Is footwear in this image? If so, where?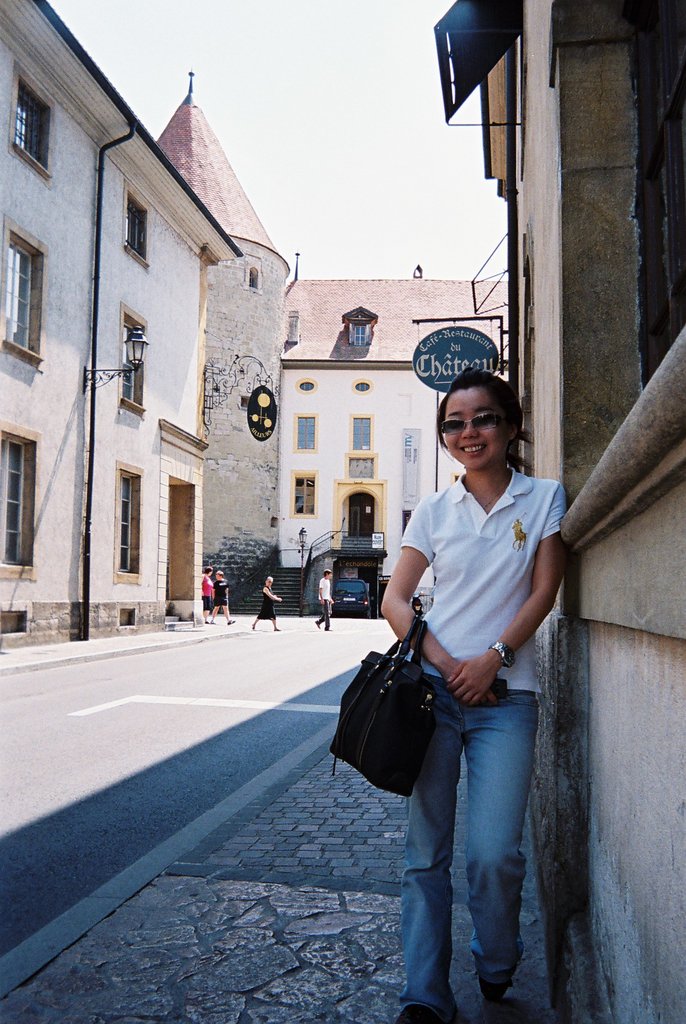
Yes, at select_region(479, 973, 514, 1005).
